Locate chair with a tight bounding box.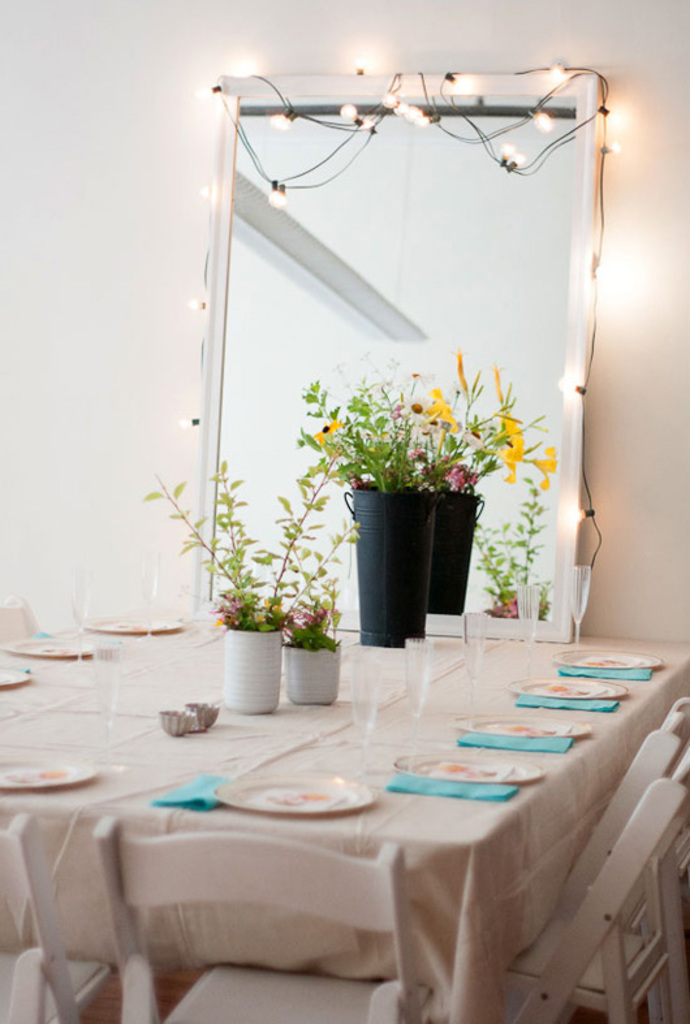
bbox=(0, 816, 109, 1023).
